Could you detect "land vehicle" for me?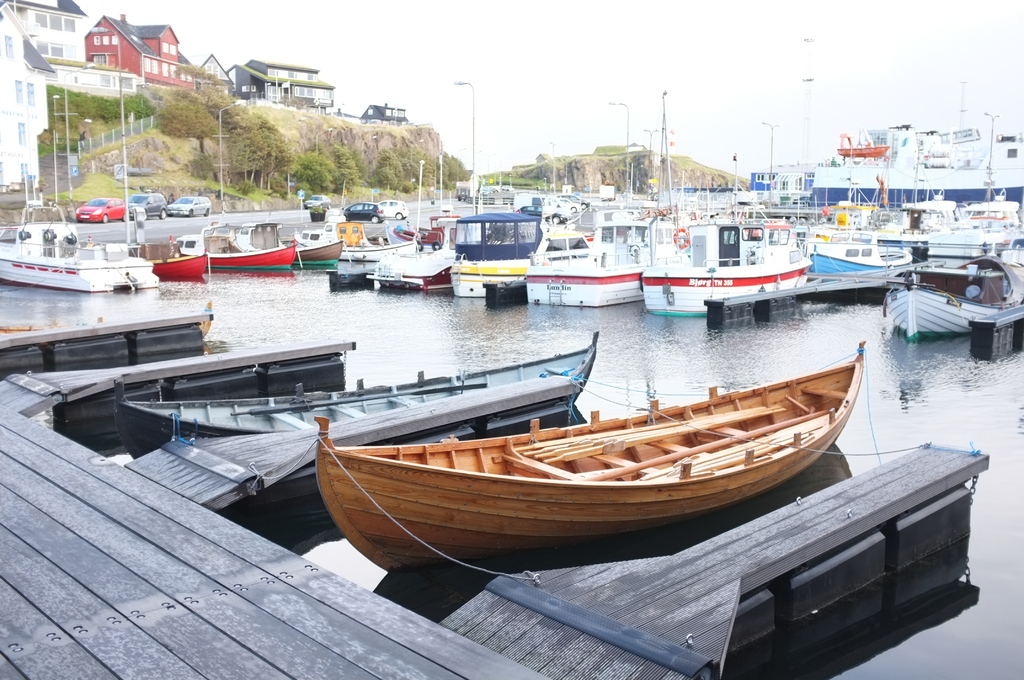
Detection result: 172/198/204/213.
